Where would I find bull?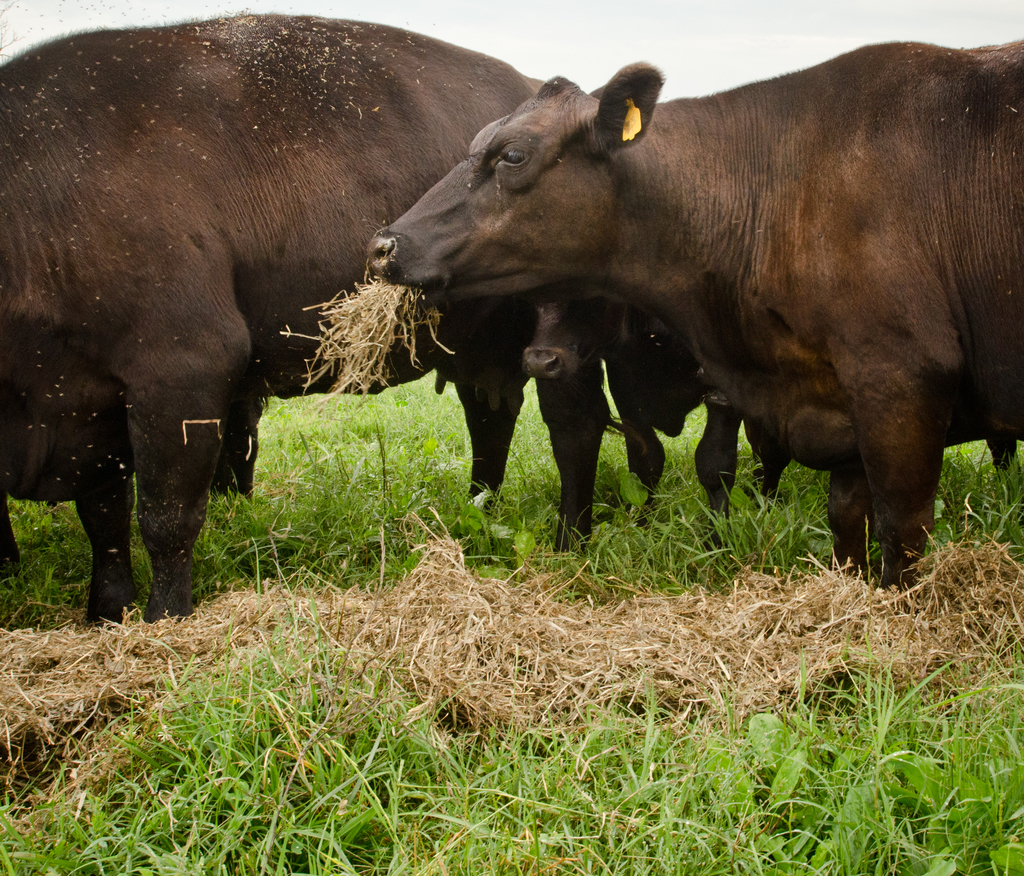
At 0:10:551:620.
